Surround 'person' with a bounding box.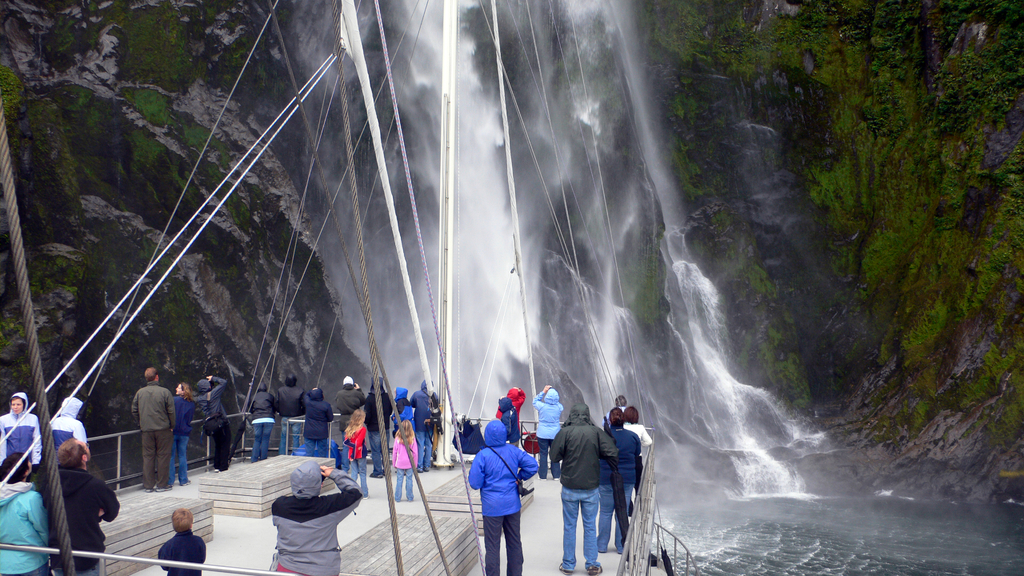
box=[35, 439, 120, 575].
